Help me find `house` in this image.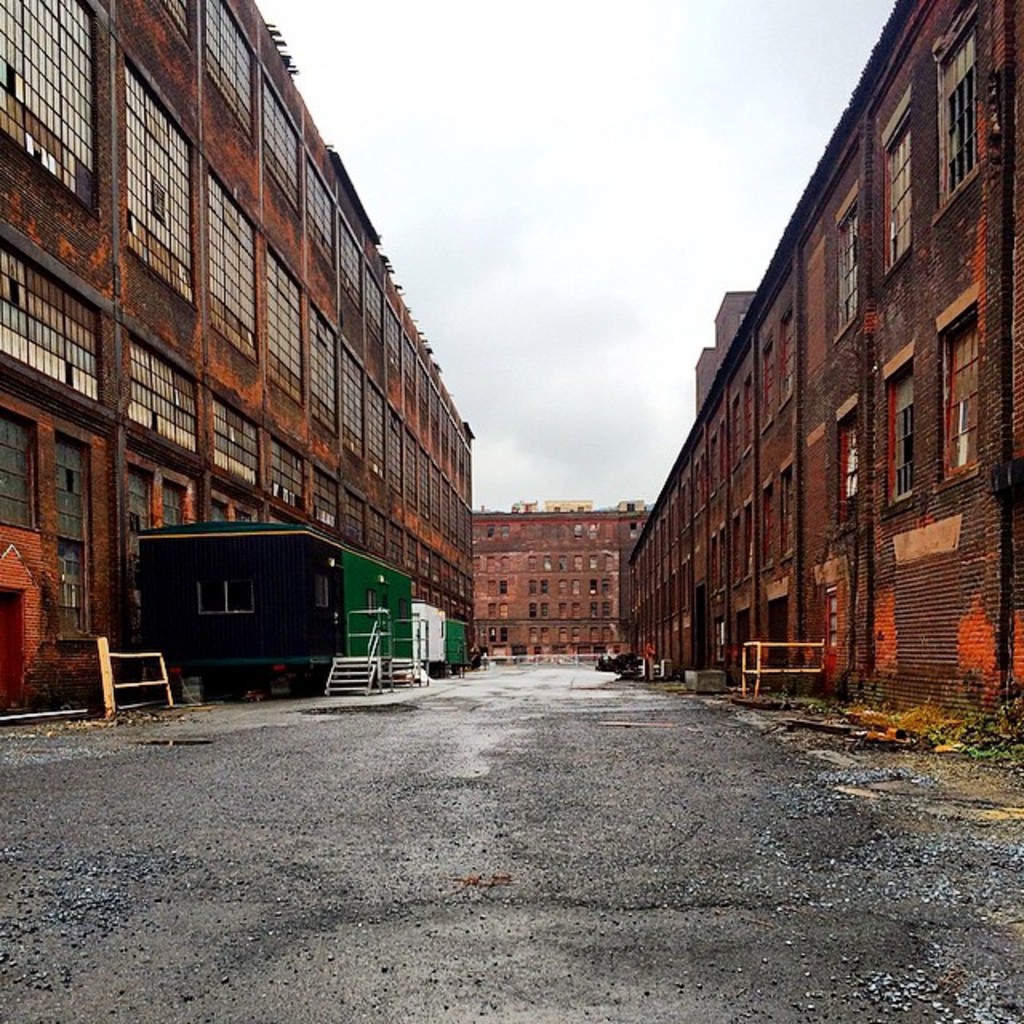
Found it: BBox(115, 0, 198, 629).
